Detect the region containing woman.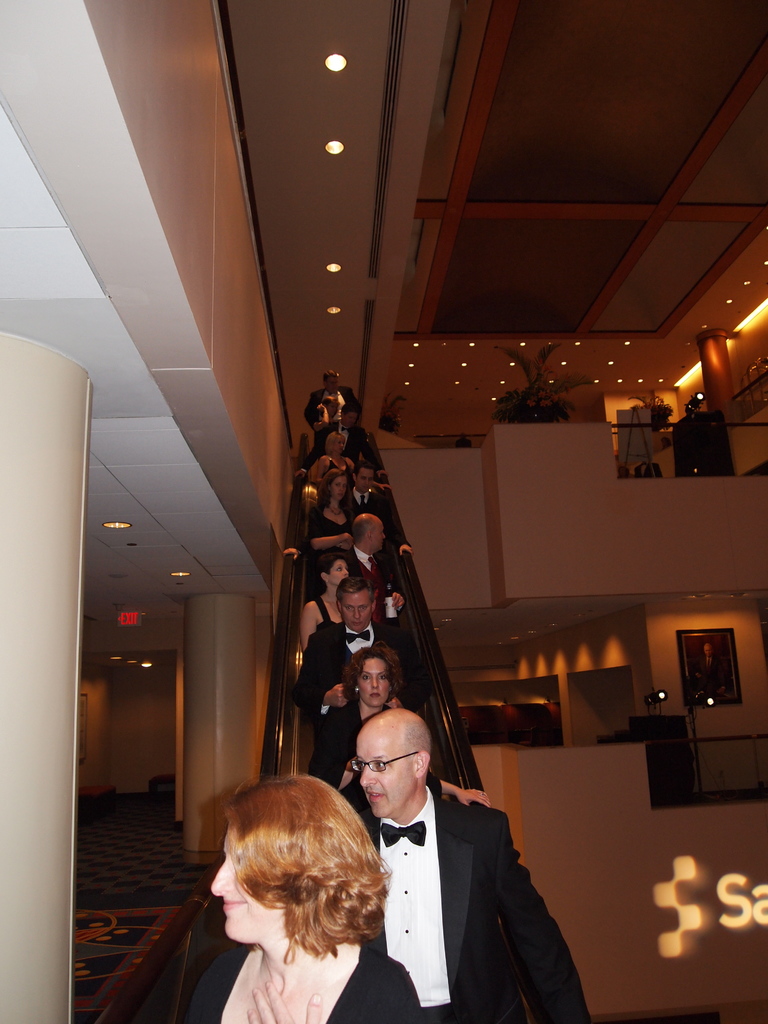
308/466/361/557.
